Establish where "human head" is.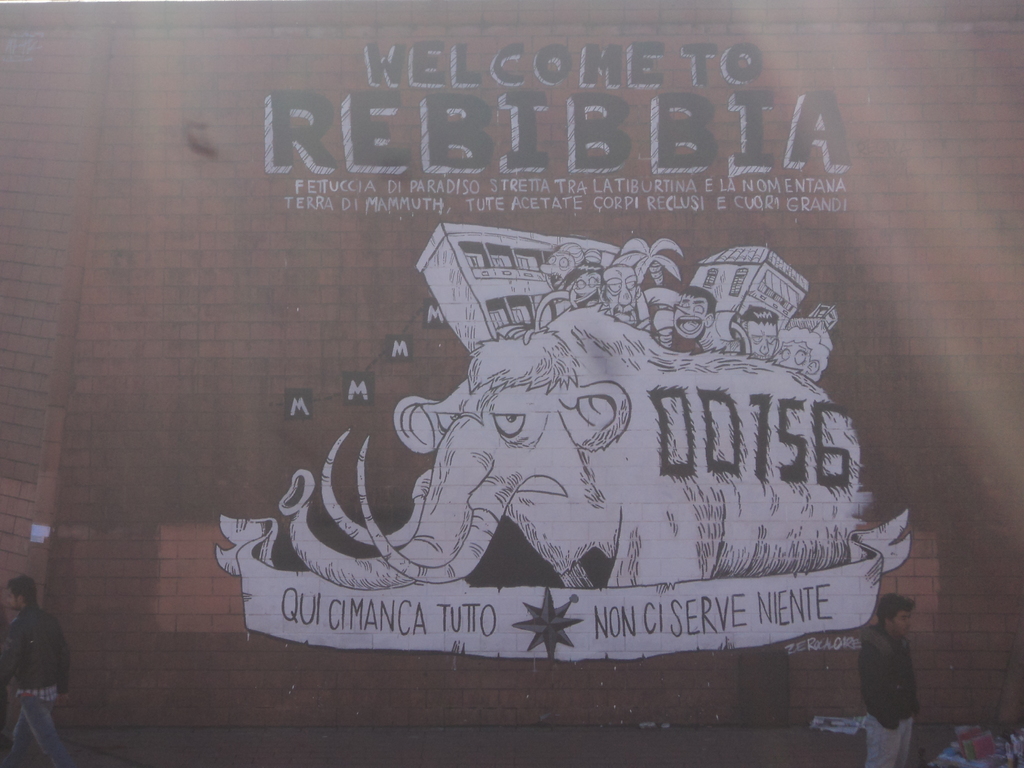
Established at bbox=[7, 574, 35, 609].
